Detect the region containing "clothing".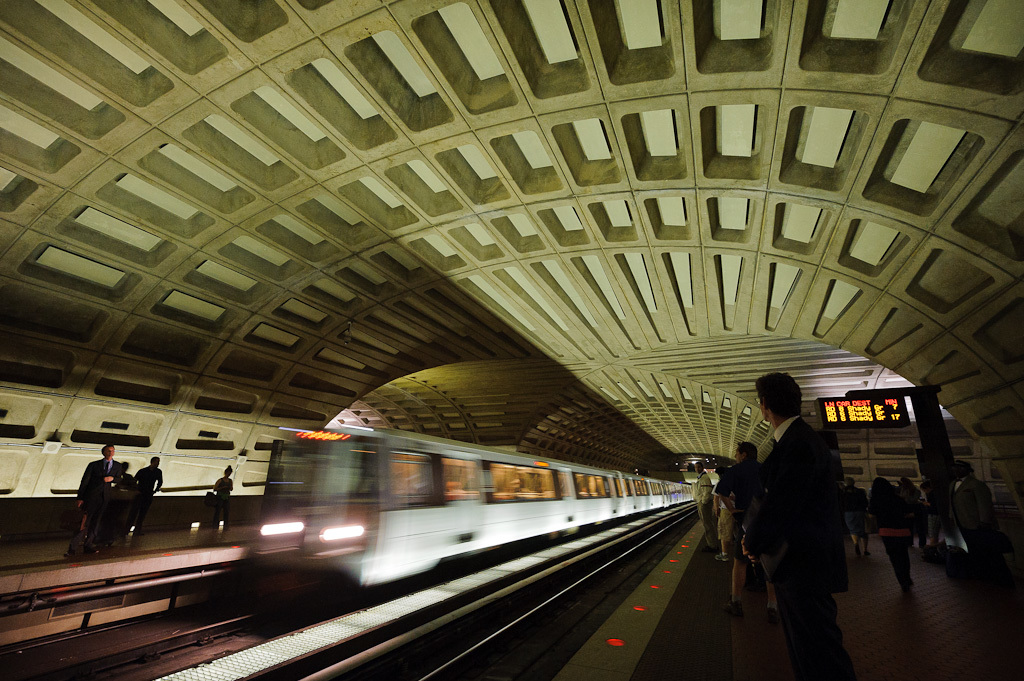
[x1=216, y1=468, x2=227, y2=527].
